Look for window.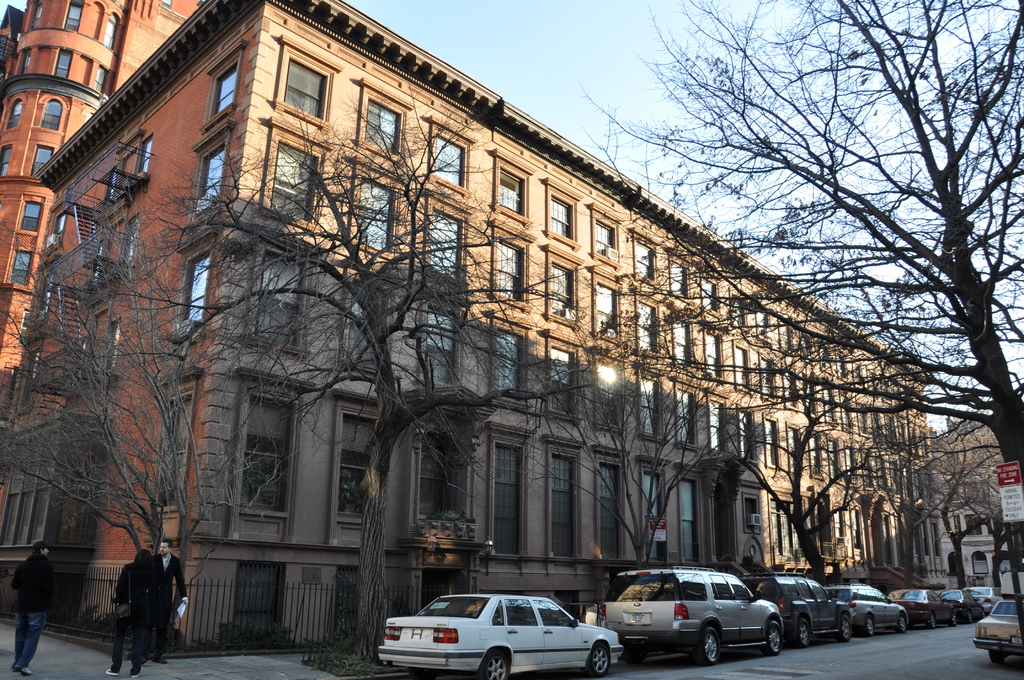
Found: box(706, 333, 725, 368).
